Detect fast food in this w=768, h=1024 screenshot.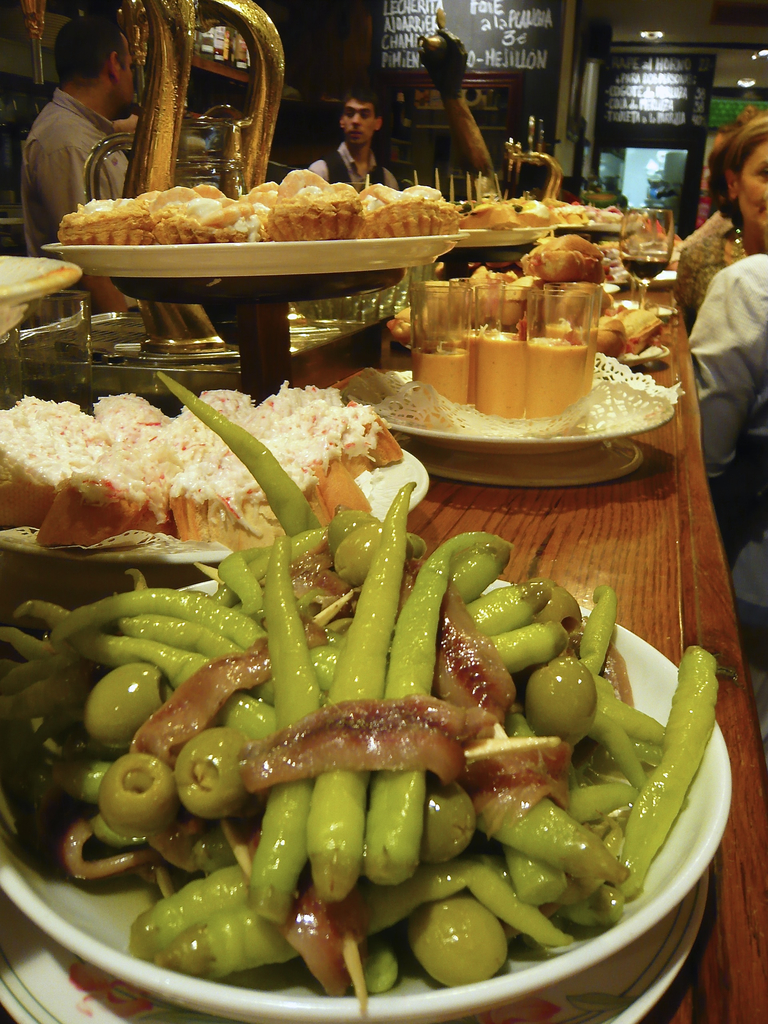
Detection: <region>515, 232, 611, 297</region>.
